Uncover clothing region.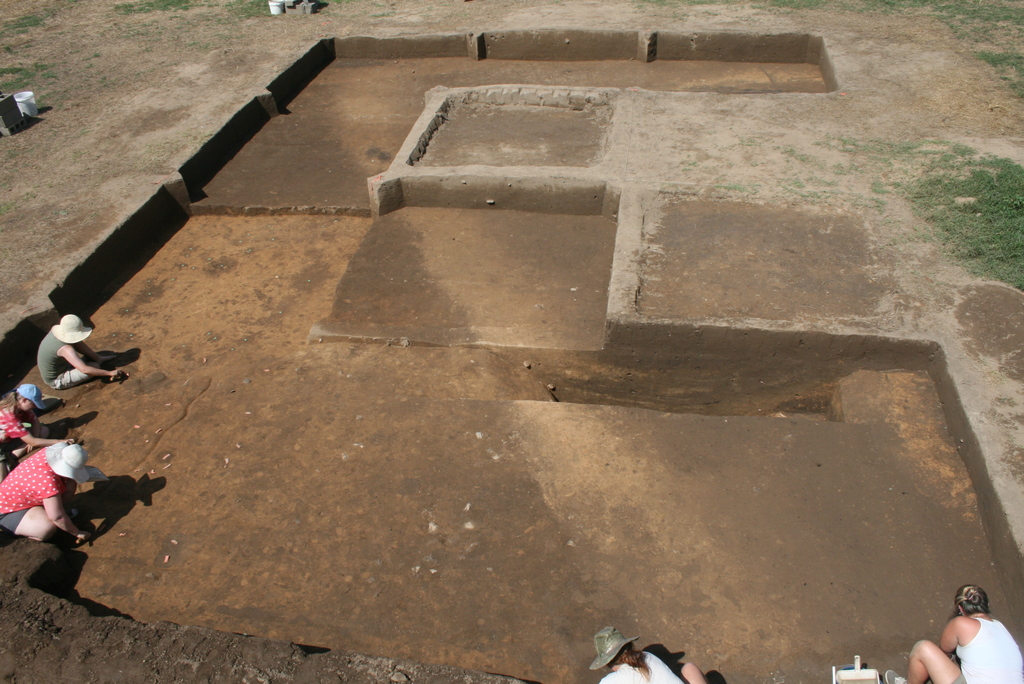
Uncovered: Rect(598, 650, 691, 683).
